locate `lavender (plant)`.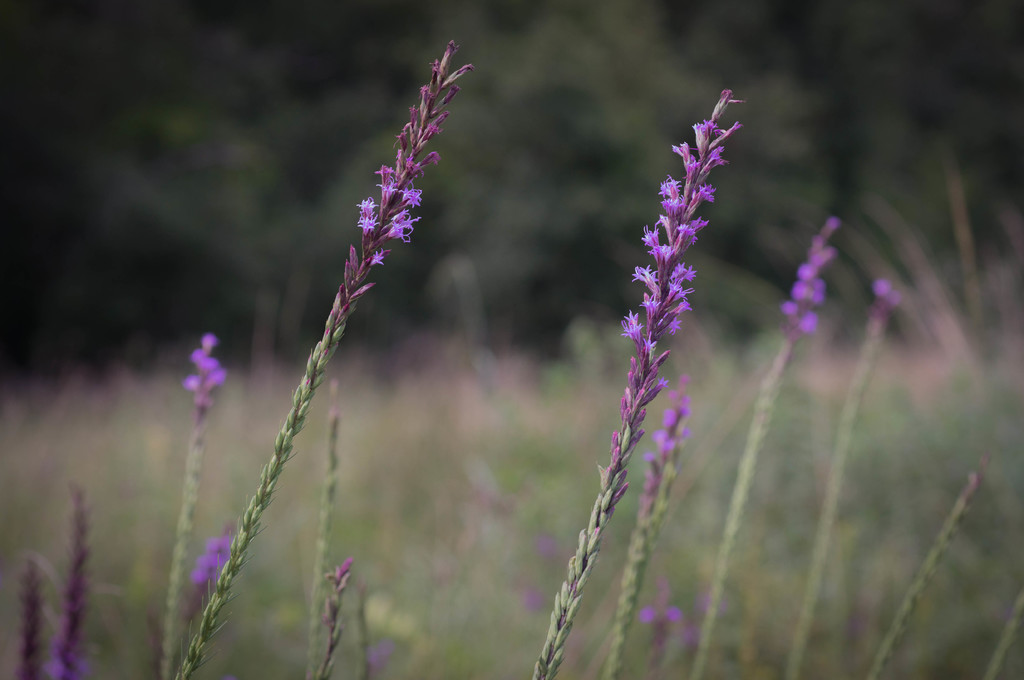
Bounding box: (677,216,841,679).
